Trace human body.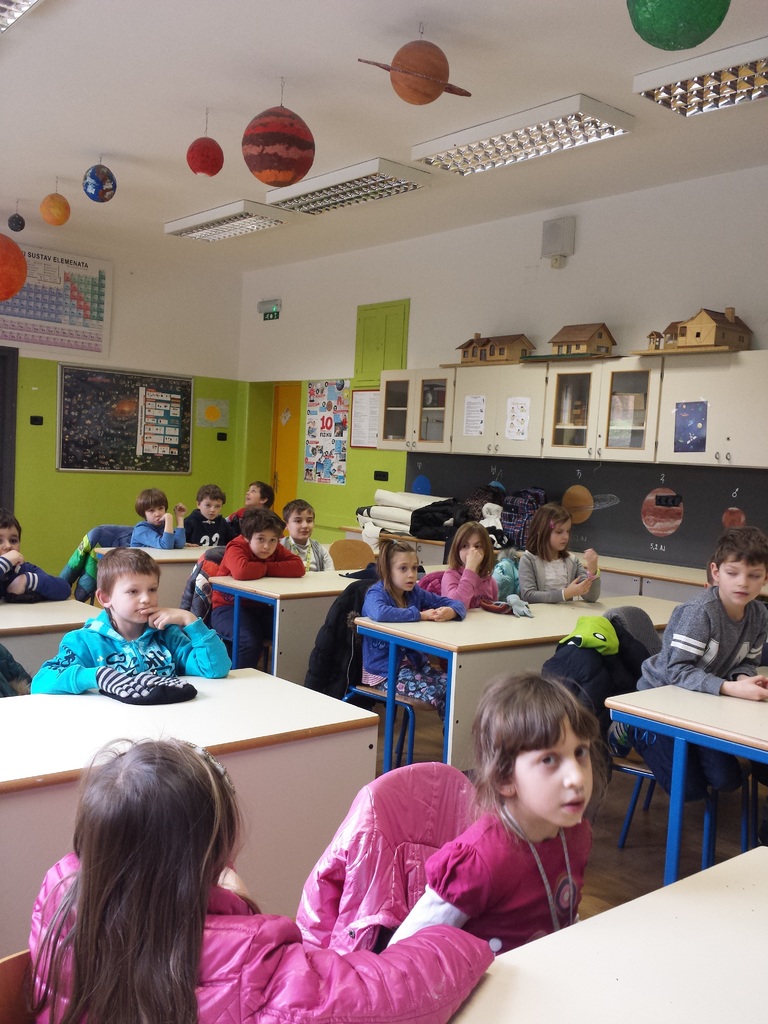
Traced to pyautogui.locateOnScreen(384, 668, 611, 954).
